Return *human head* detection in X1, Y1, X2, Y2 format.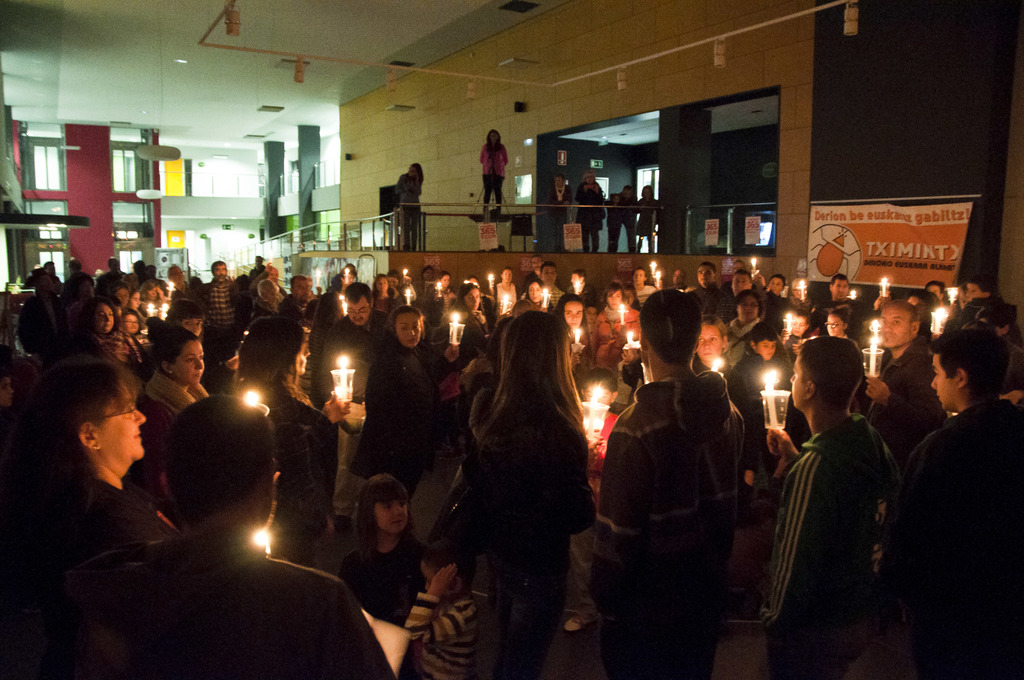
405, 162, 421, 177.
